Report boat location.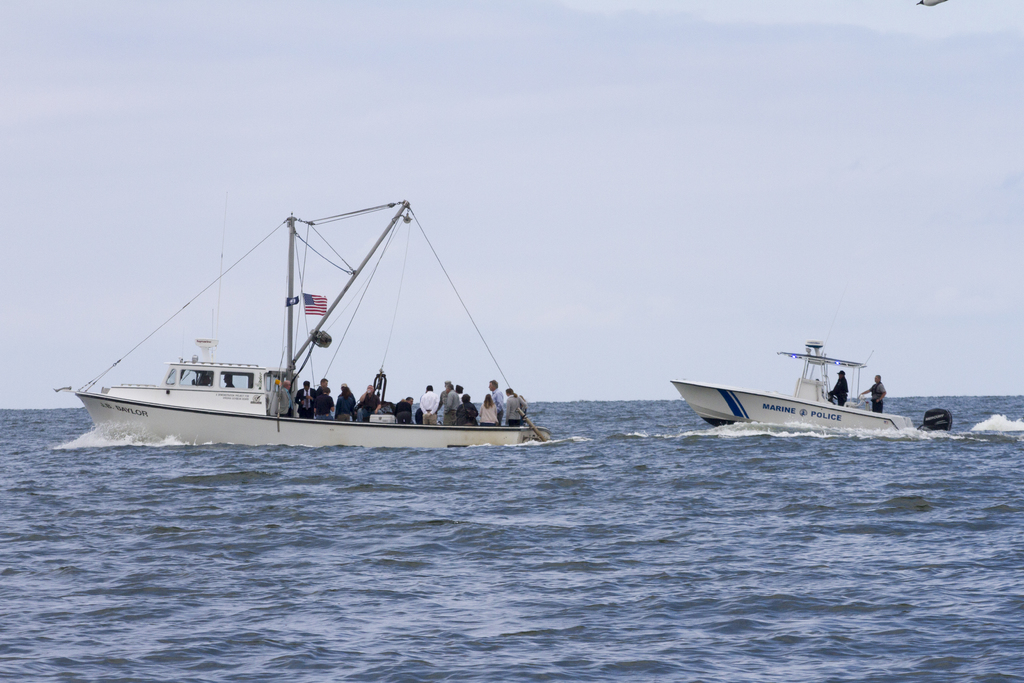
Report: box(662, 333, 950, 445).
